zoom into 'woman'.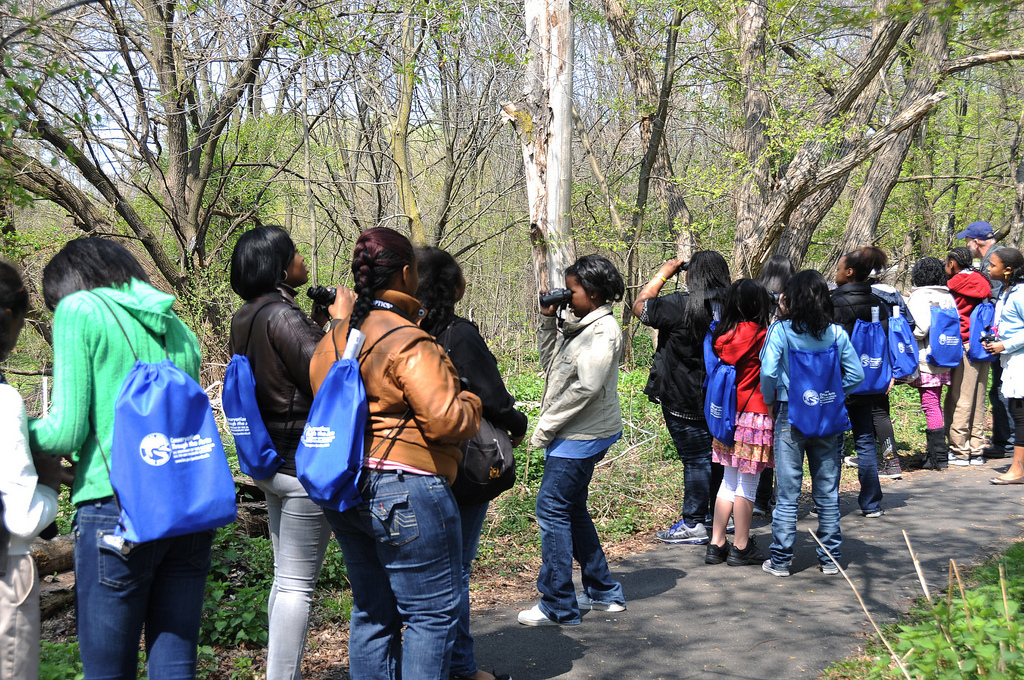
Zoom target: box=[825, 242, 891, 526].
